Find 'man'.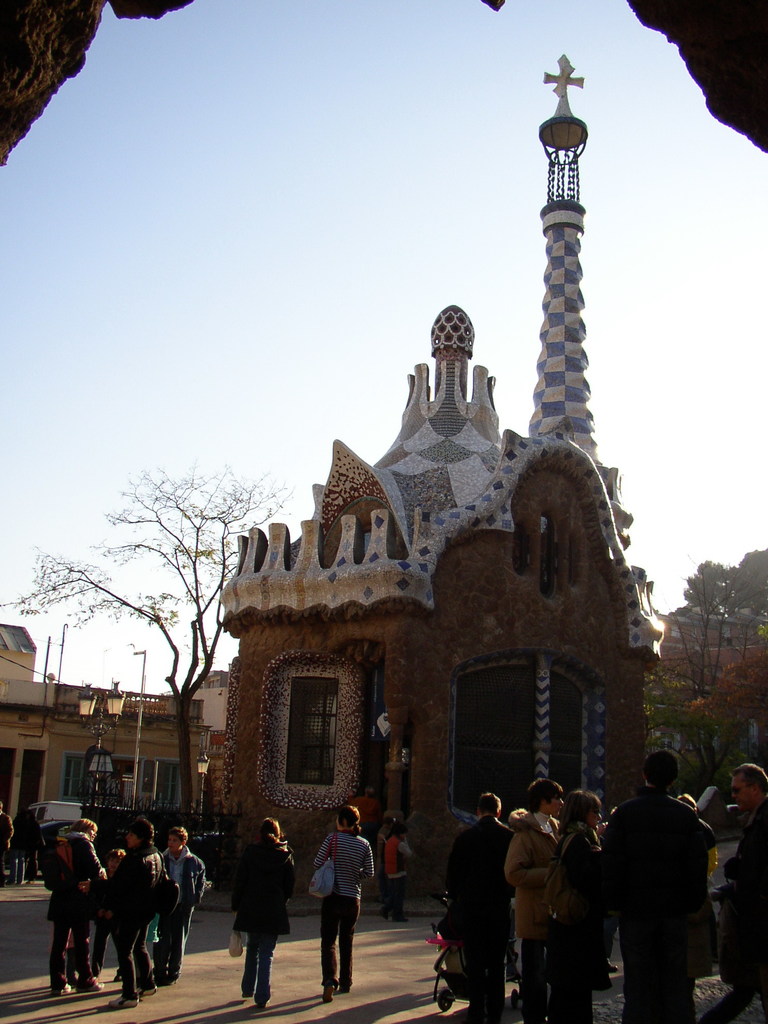
439:790:518:1020.
